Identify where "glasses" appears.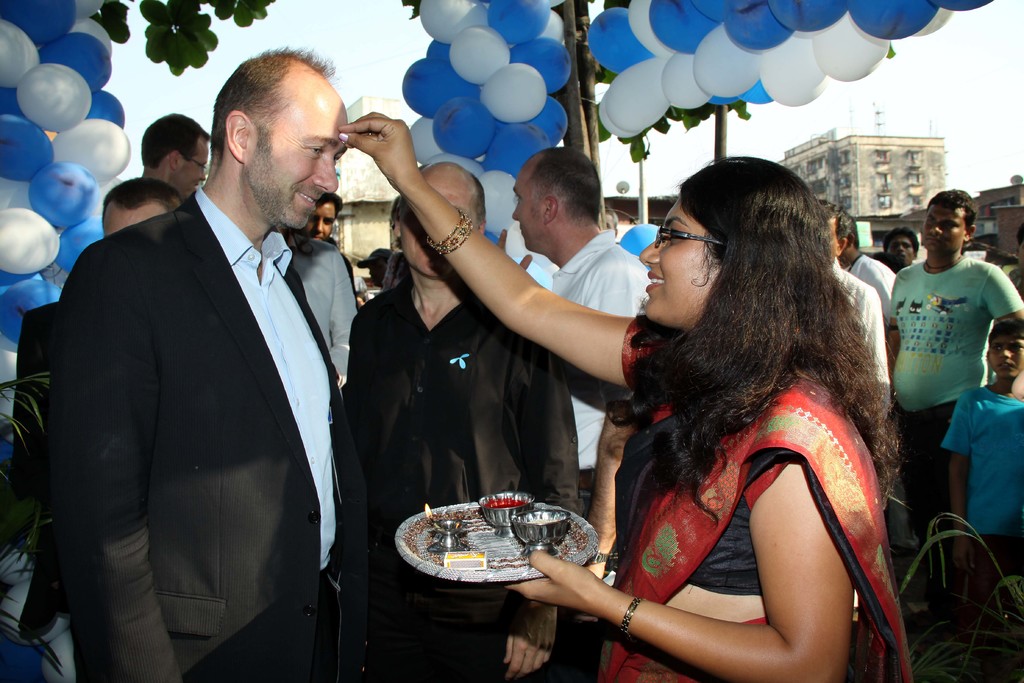
Appears at bbox=(192, 155, 211, 174).
